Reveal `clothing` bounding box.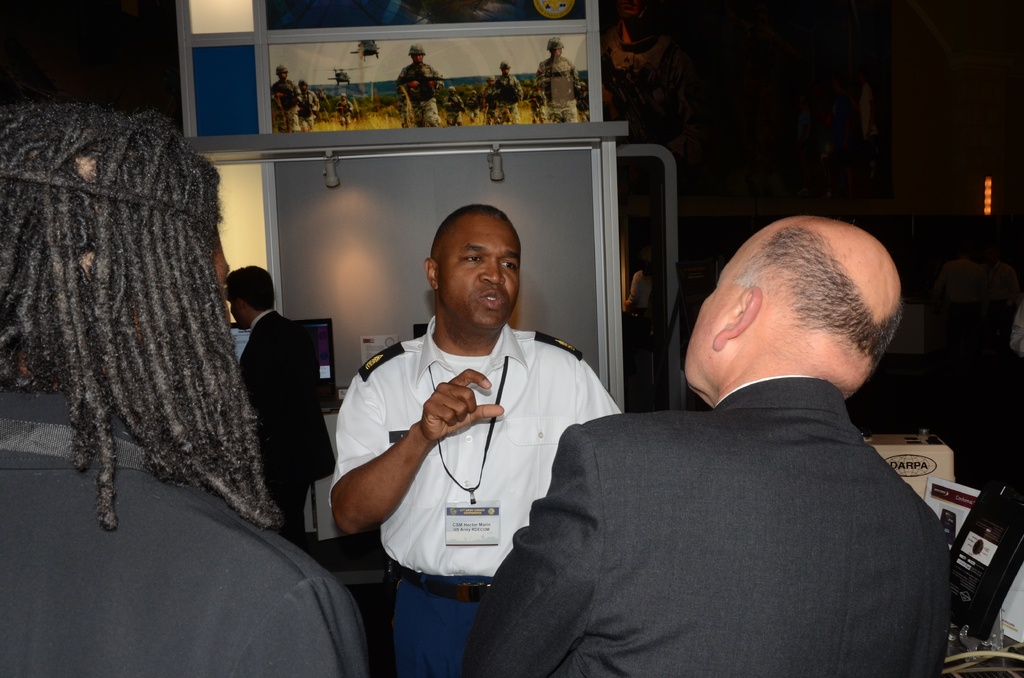
Revealed: 395 59 445 136.
